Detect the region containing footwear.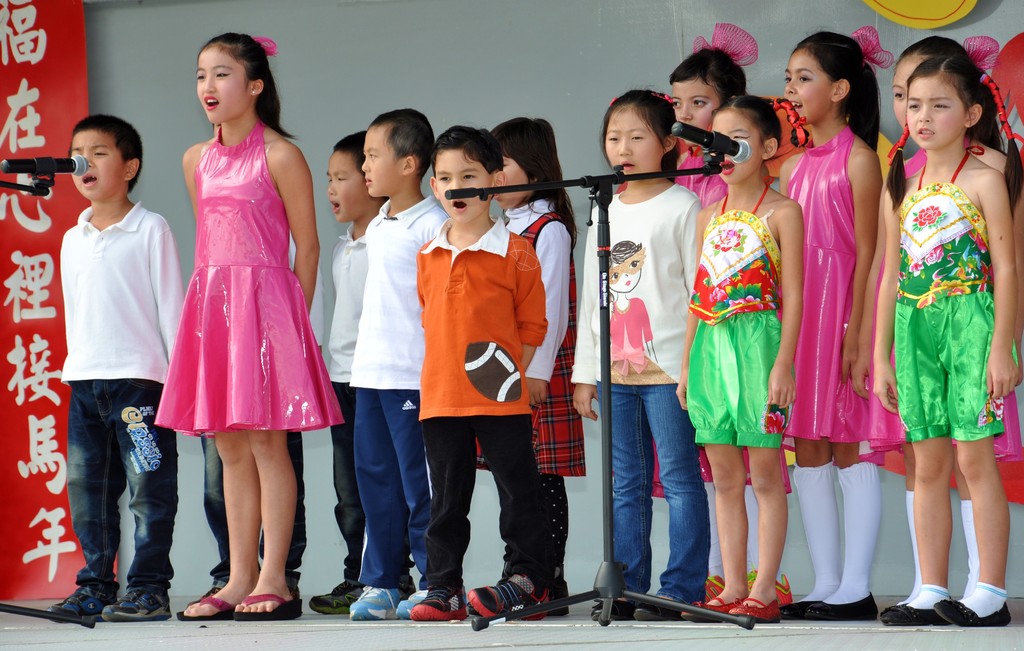
633:588:688:614.
